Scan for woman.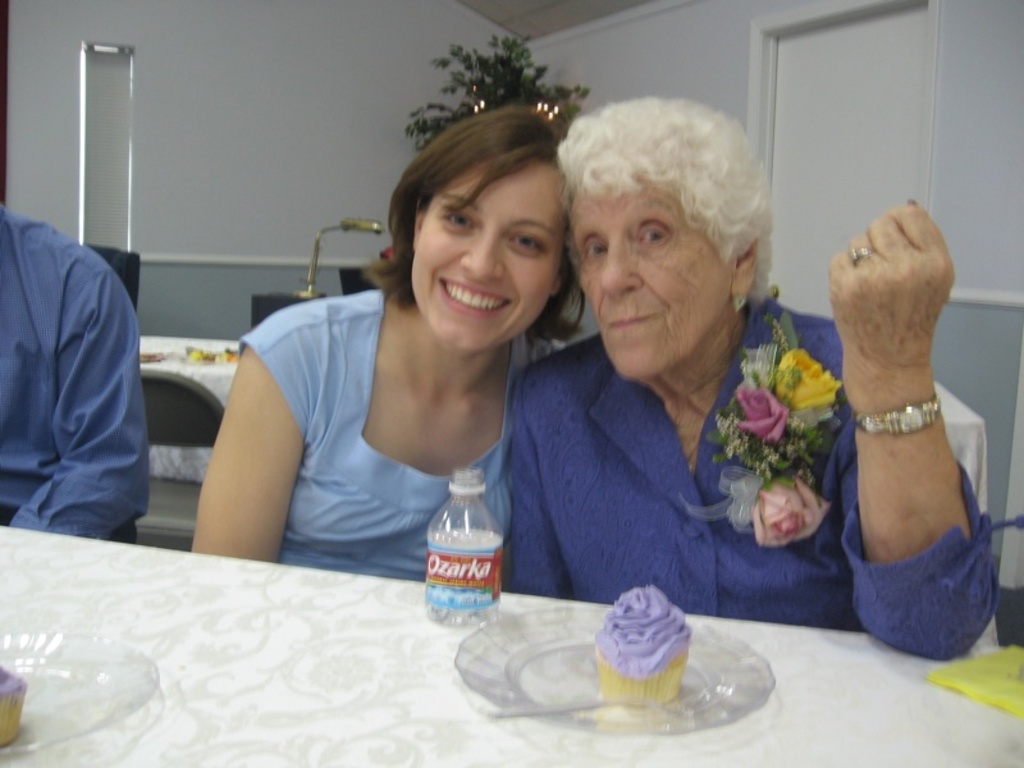
Scan result: select_region(504, 97, 1002, 669).
